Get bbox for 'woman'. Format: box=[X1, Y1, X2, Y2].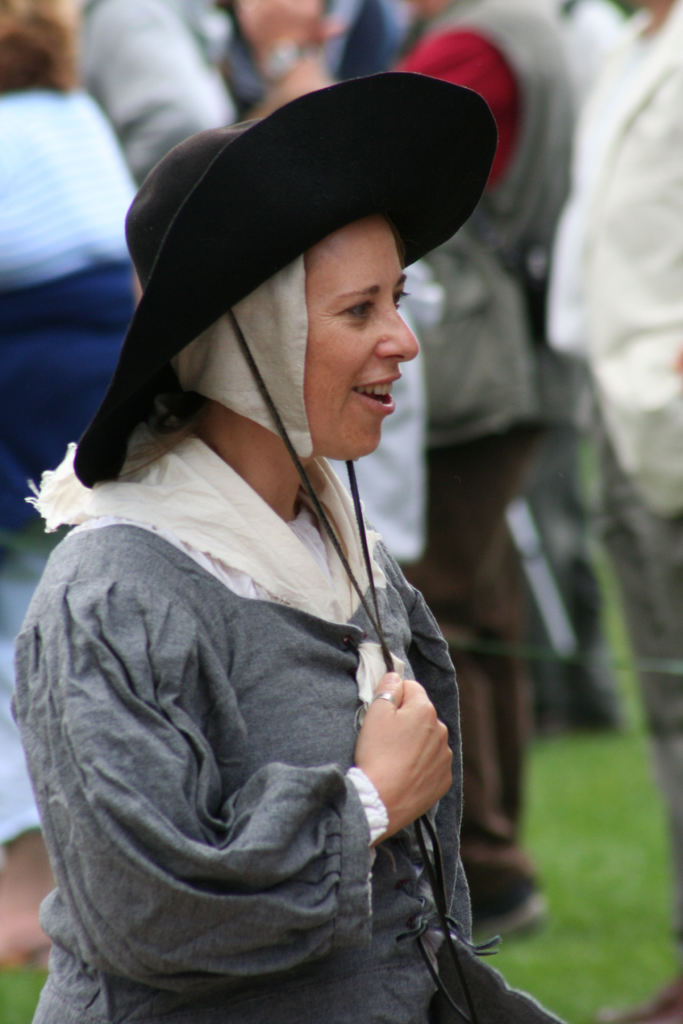
box=[0, 66, 519, 1023].
